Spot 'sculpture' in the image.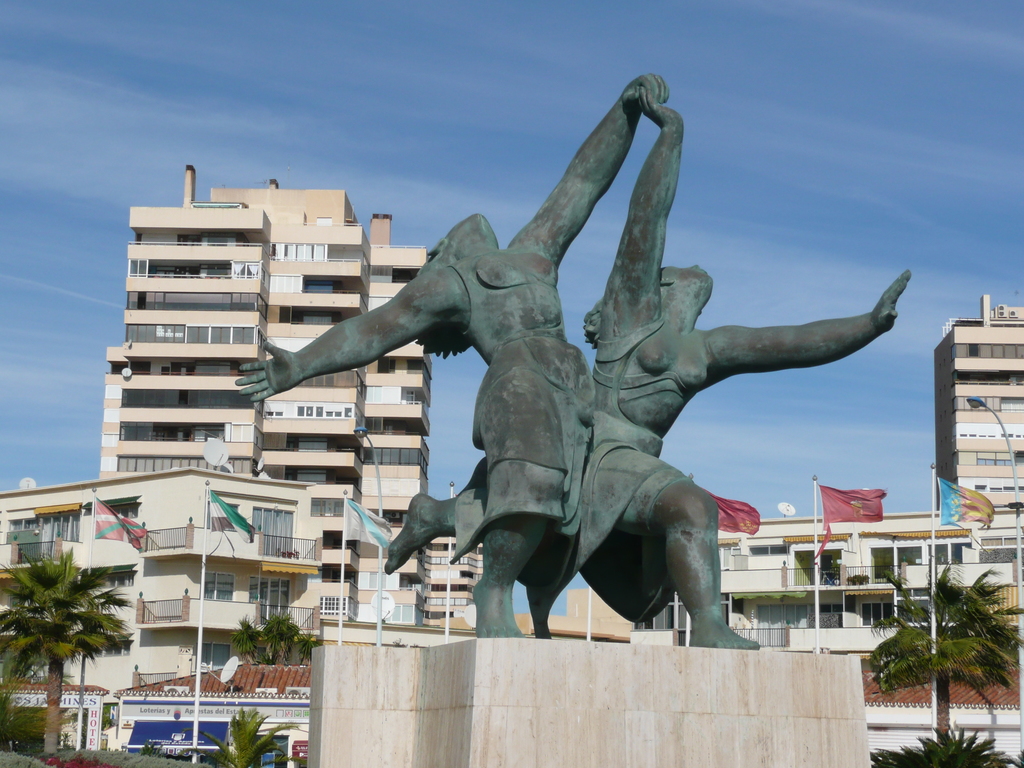
'sculpture' found at 239,92,923,663.
